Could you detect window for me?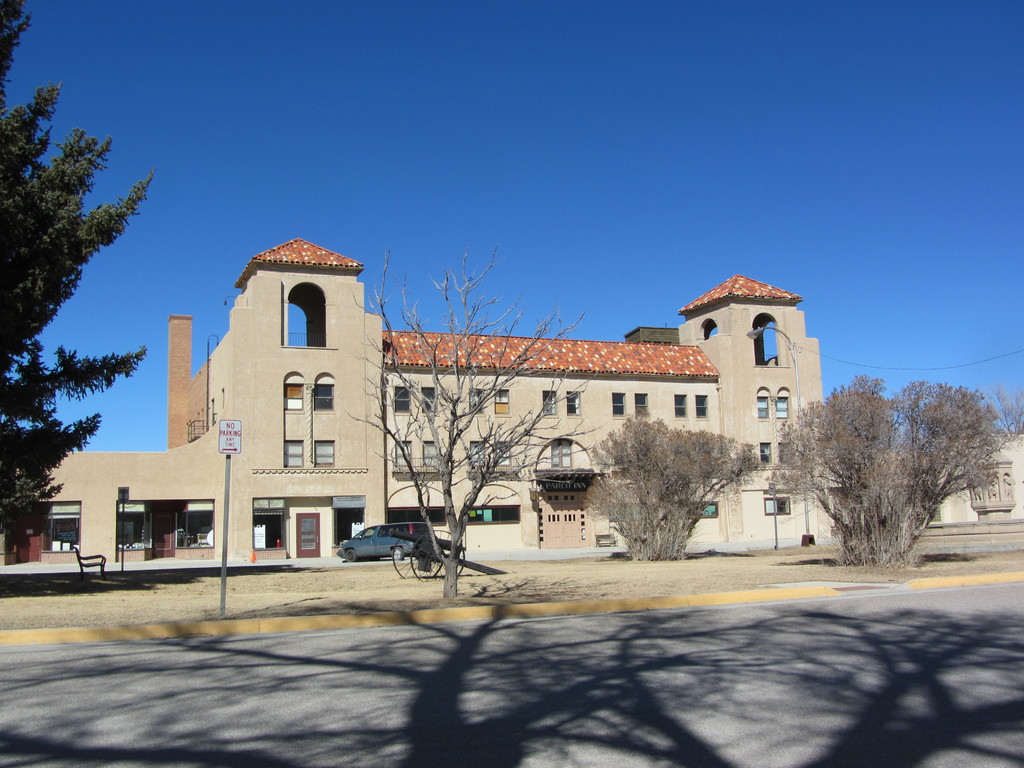
Detection result: (614,392,624,415).
